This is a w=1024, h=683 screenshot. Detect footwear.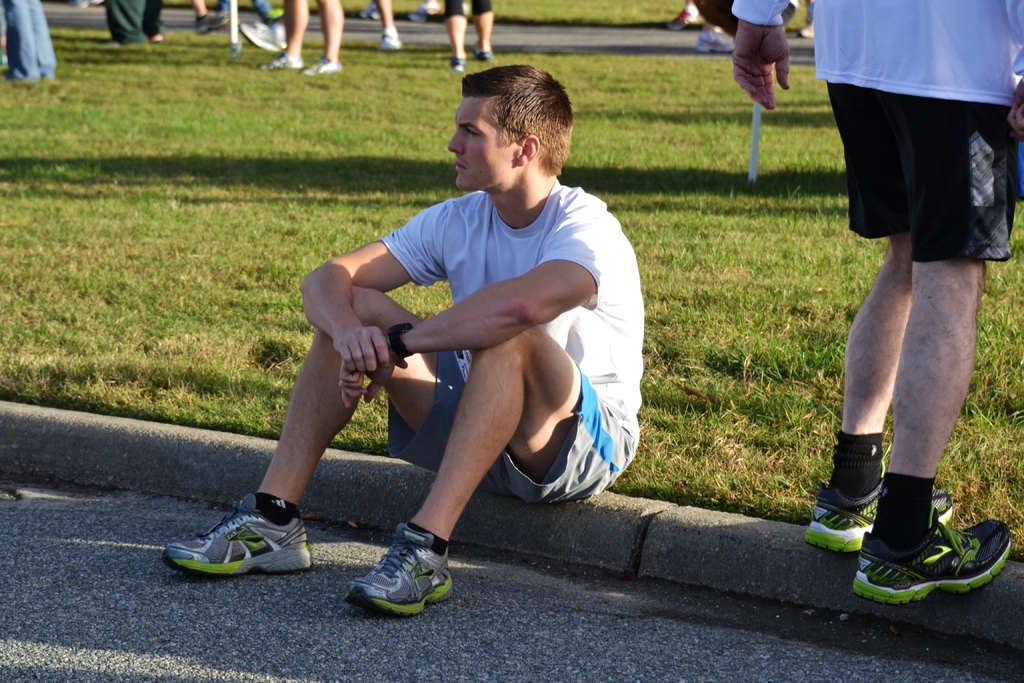
<box>474,48,497,63</box>.
